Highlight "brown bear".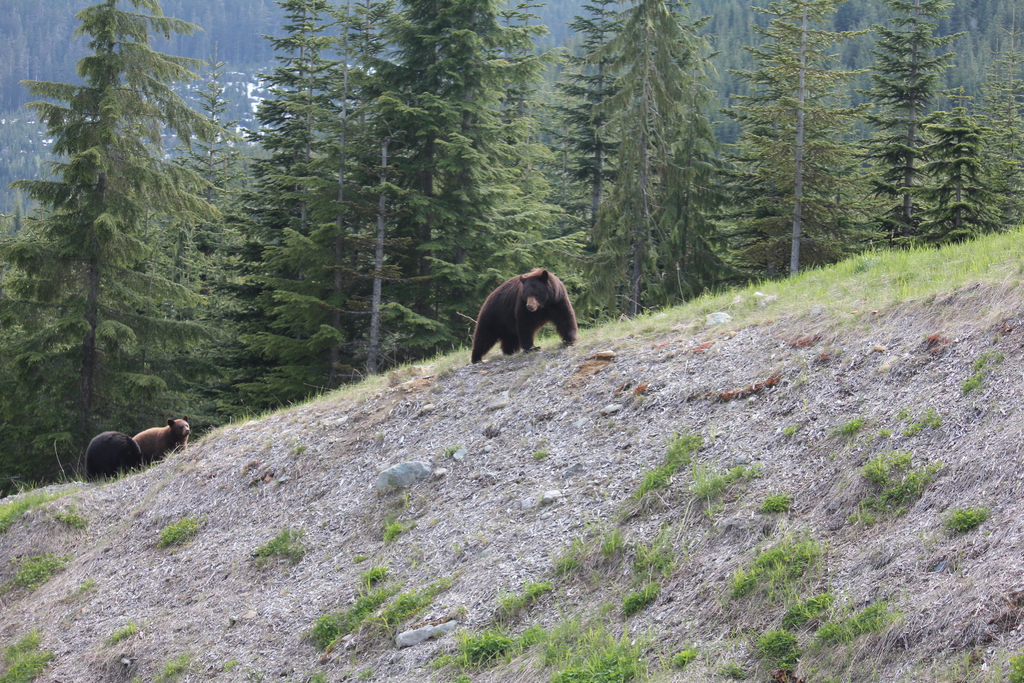
Highlighted region: (131, 415, 193, 470).
